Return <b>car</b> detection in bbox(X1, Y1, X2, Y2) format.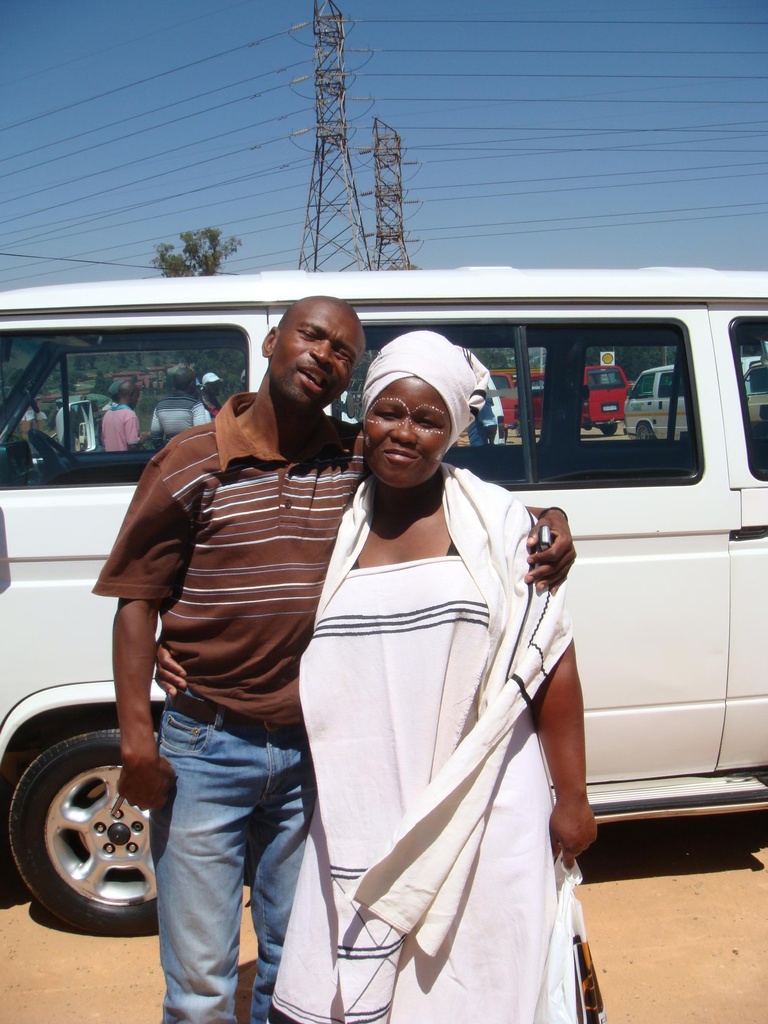
bbox(623, 362, 690, 437).
